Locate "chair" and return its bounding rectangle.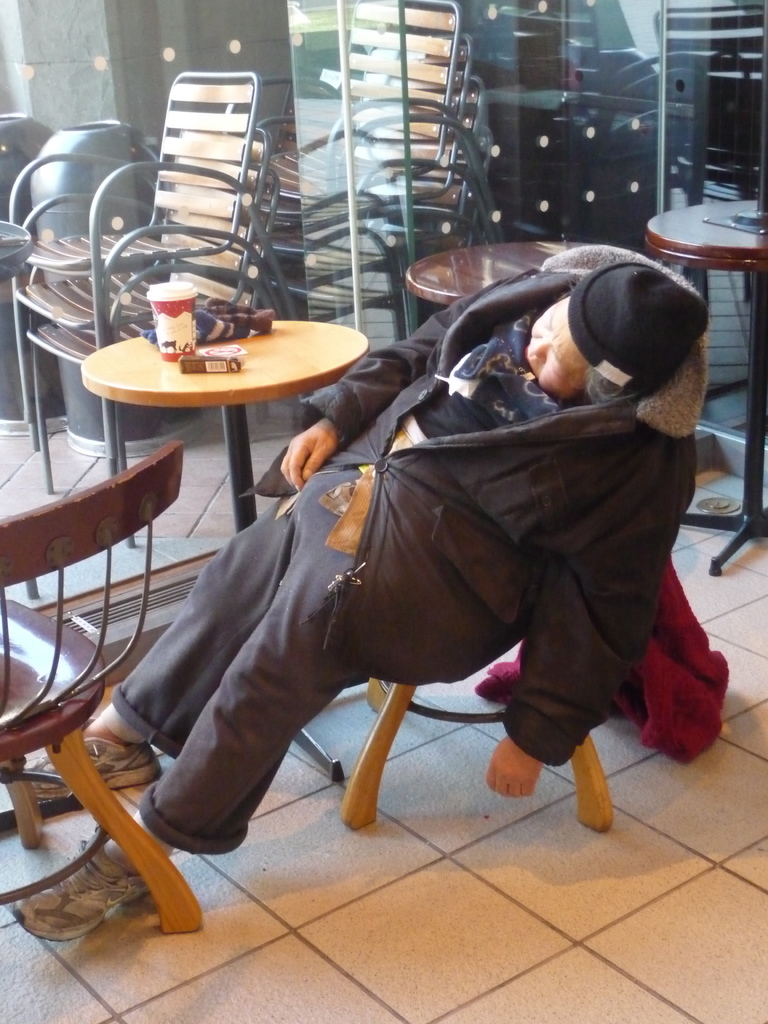
detection(338, 674, 614, 828).
